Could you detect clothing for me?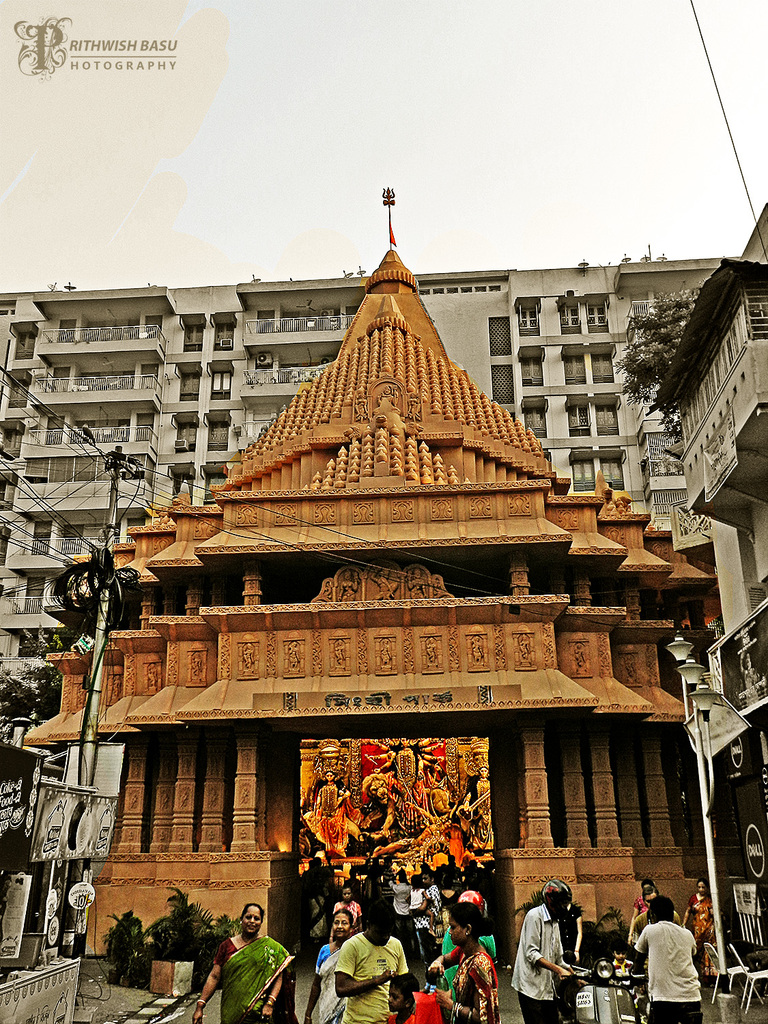
Detection result: Rect(208, 932, 299, 1023).
